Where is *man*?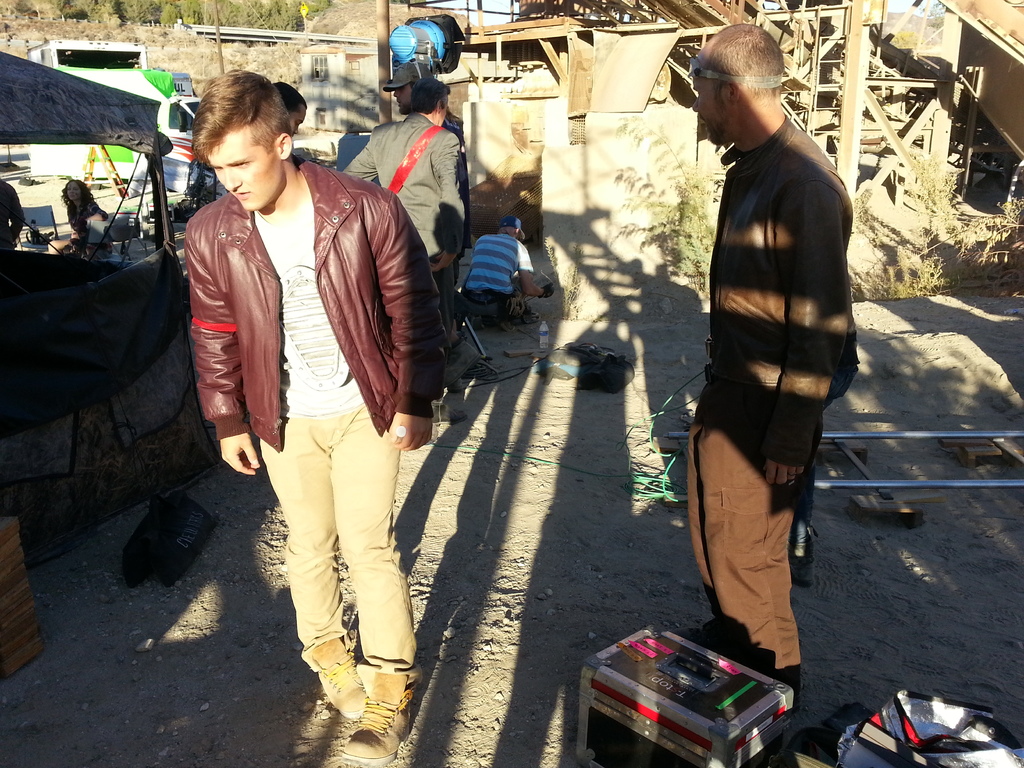
[left=339, top=75, right=472, bottom=396].
